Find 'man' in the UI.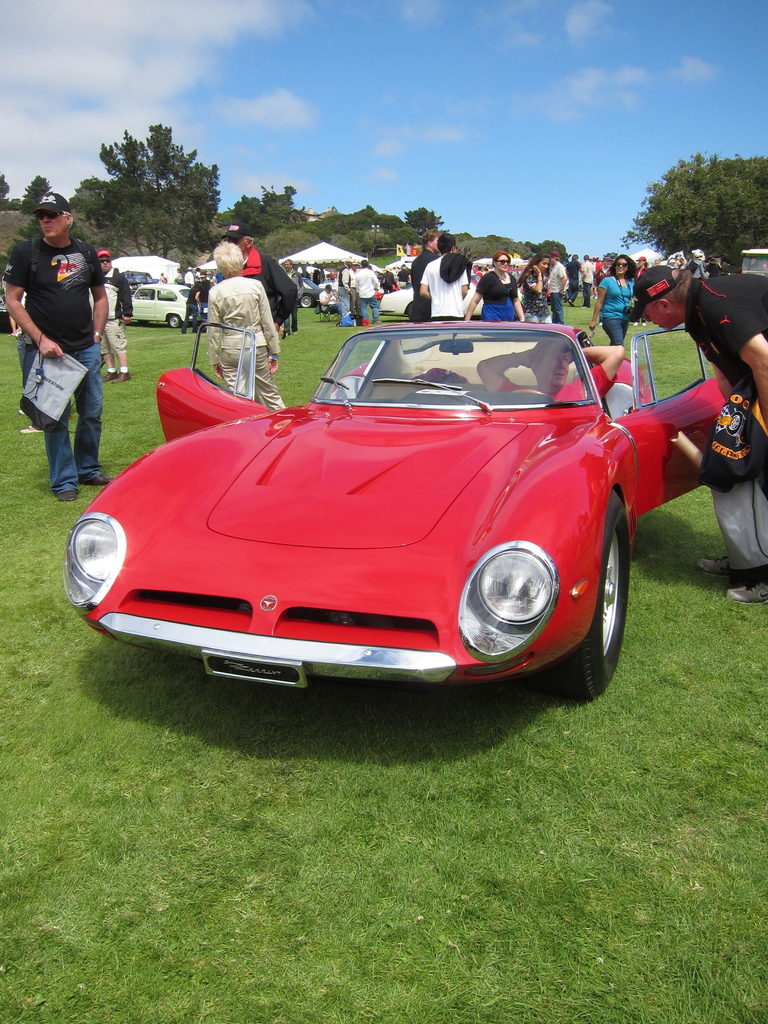
UI element at (left=546, top=252, right=569, bottom=326).
